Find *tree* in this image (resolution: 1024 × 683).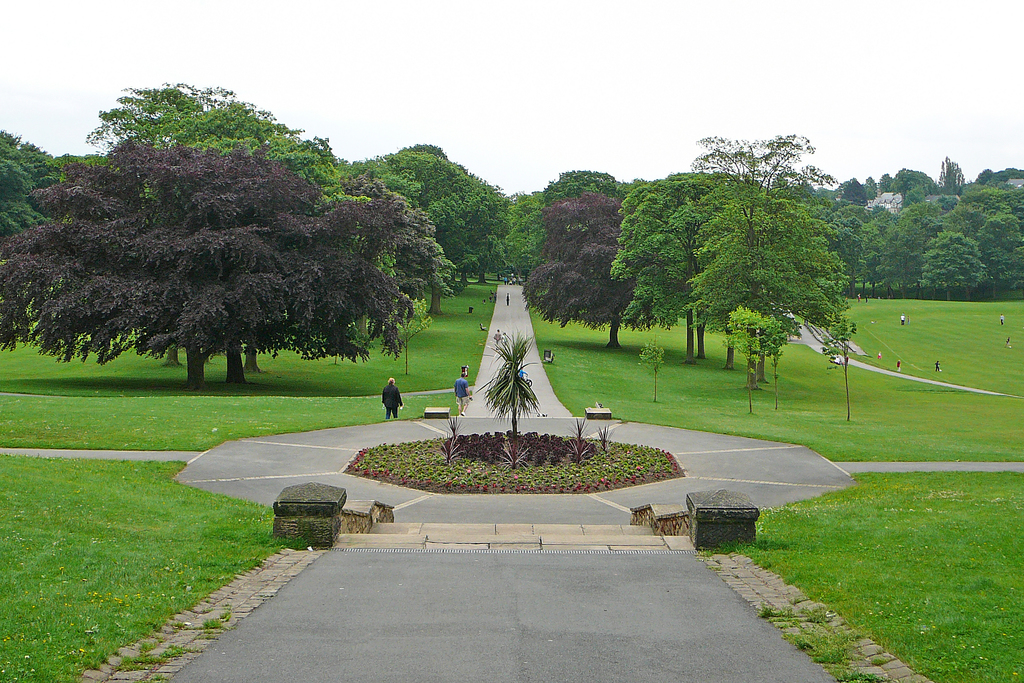
bbox=(864, 202, 935, 304).
